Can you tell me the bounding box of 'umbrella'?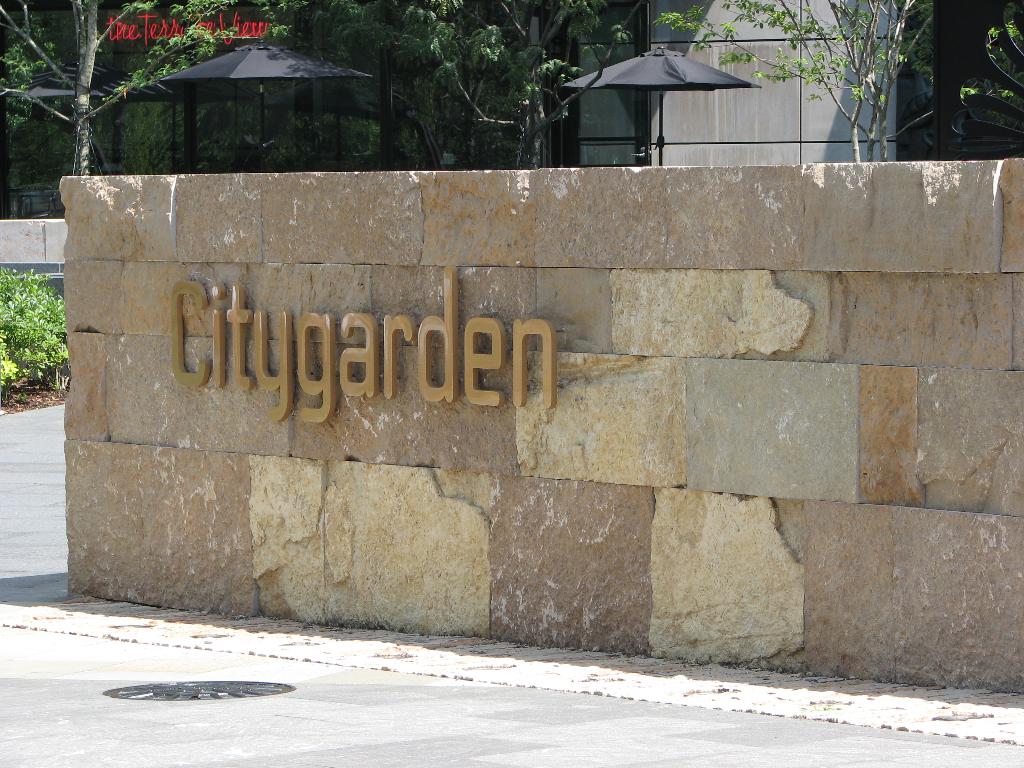
(161,36,370,174).
